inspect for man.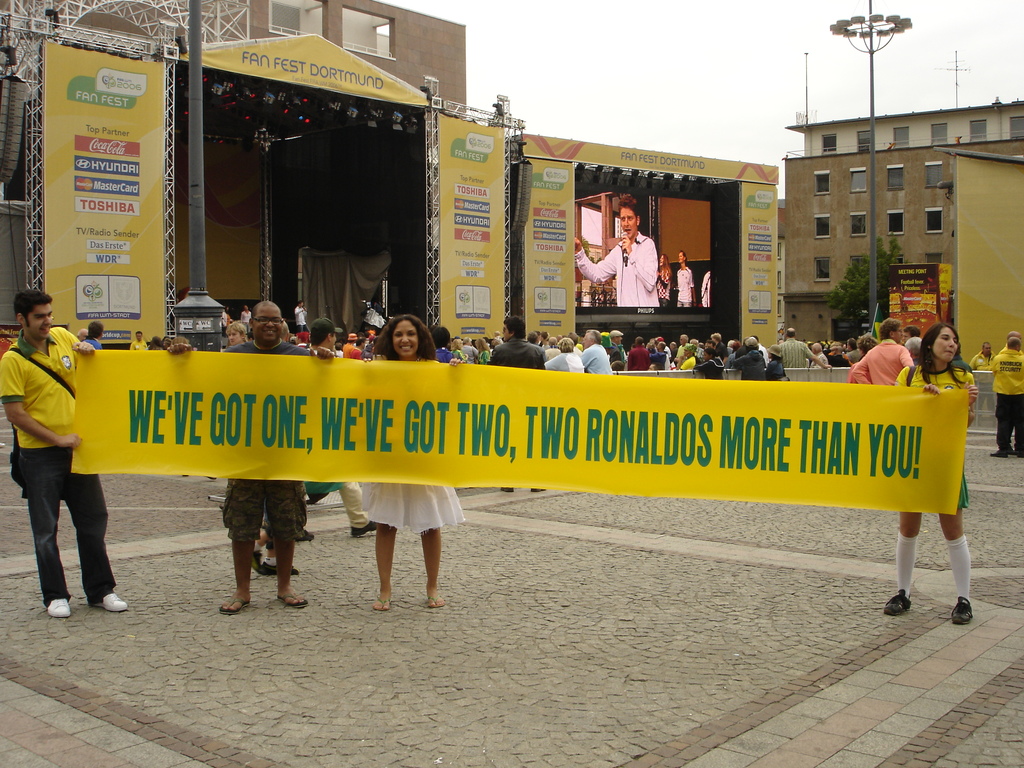
Inspection: {"x1": 671, "y1": 335, "x2": 690, "y2": 364}.
